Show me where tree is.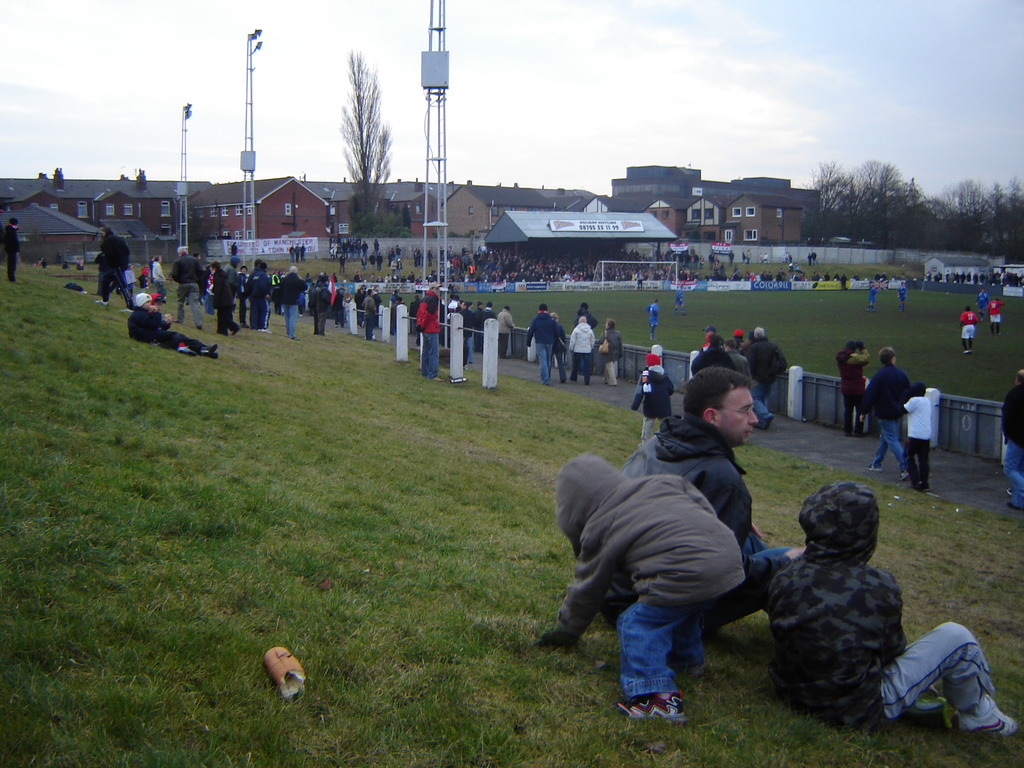
tree is at l=794, t=156, r=1023, b=273.
